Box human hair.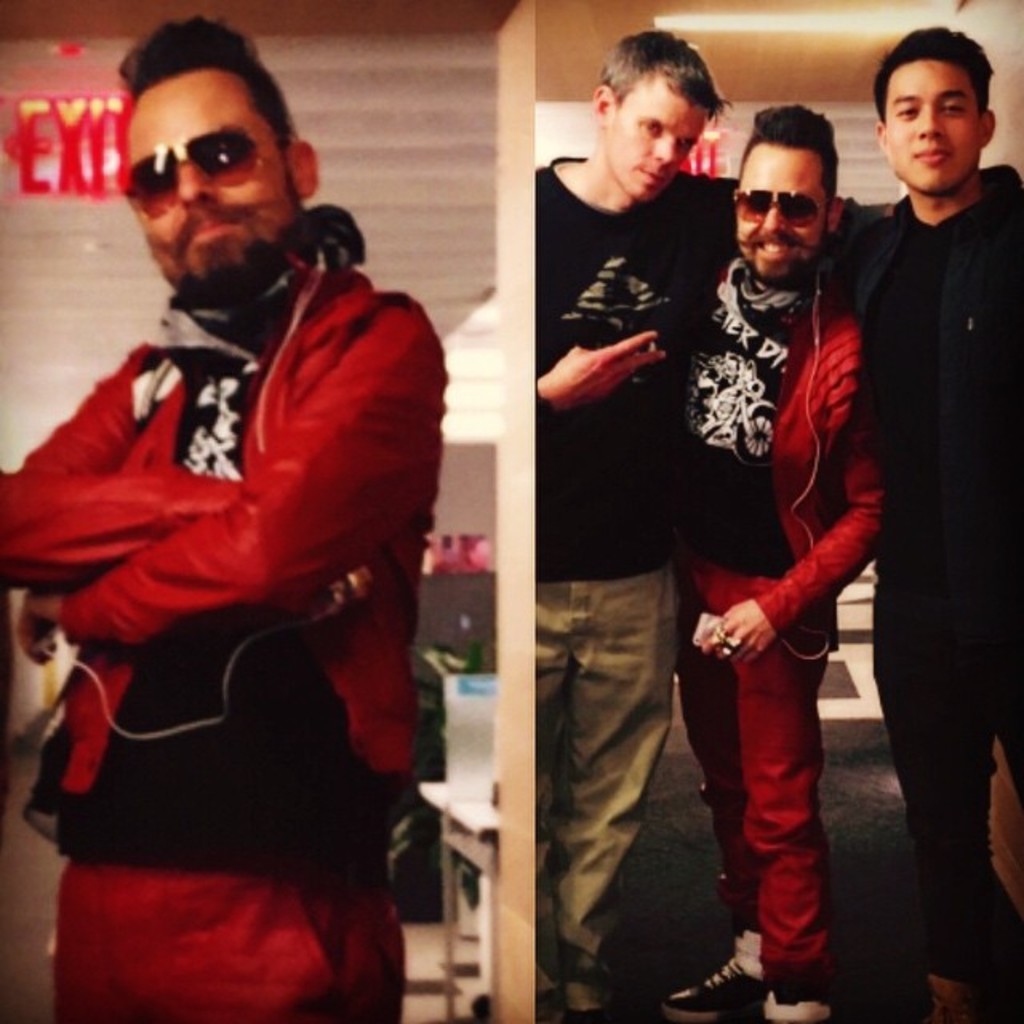
(left=870, top=26, right=997, bottom=123).
